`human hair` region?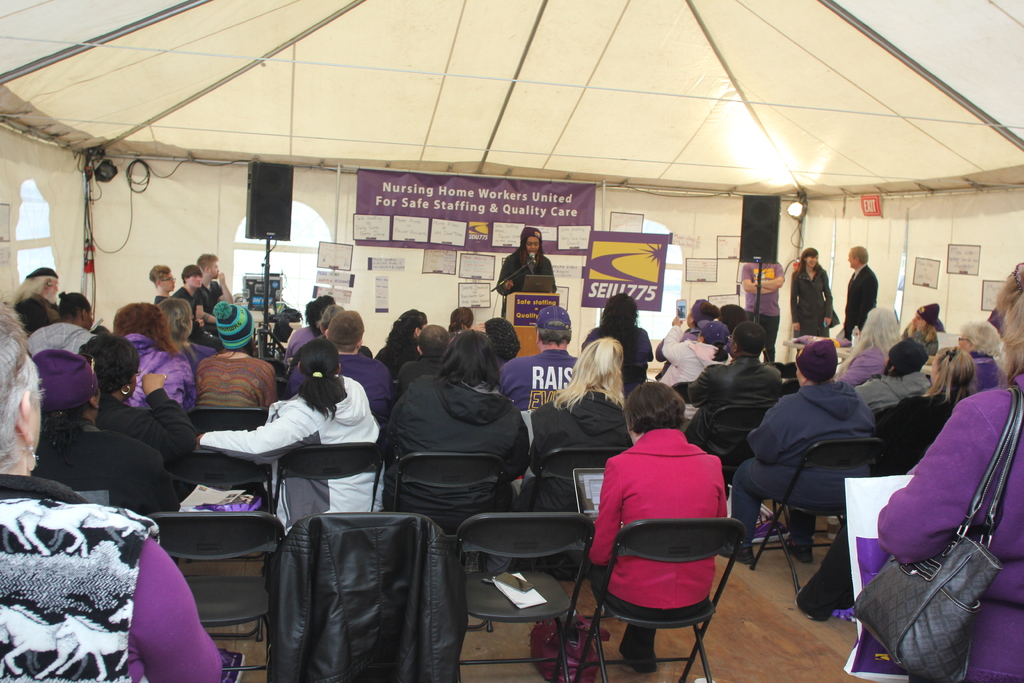
bbox(588, 293, 641, 352)
